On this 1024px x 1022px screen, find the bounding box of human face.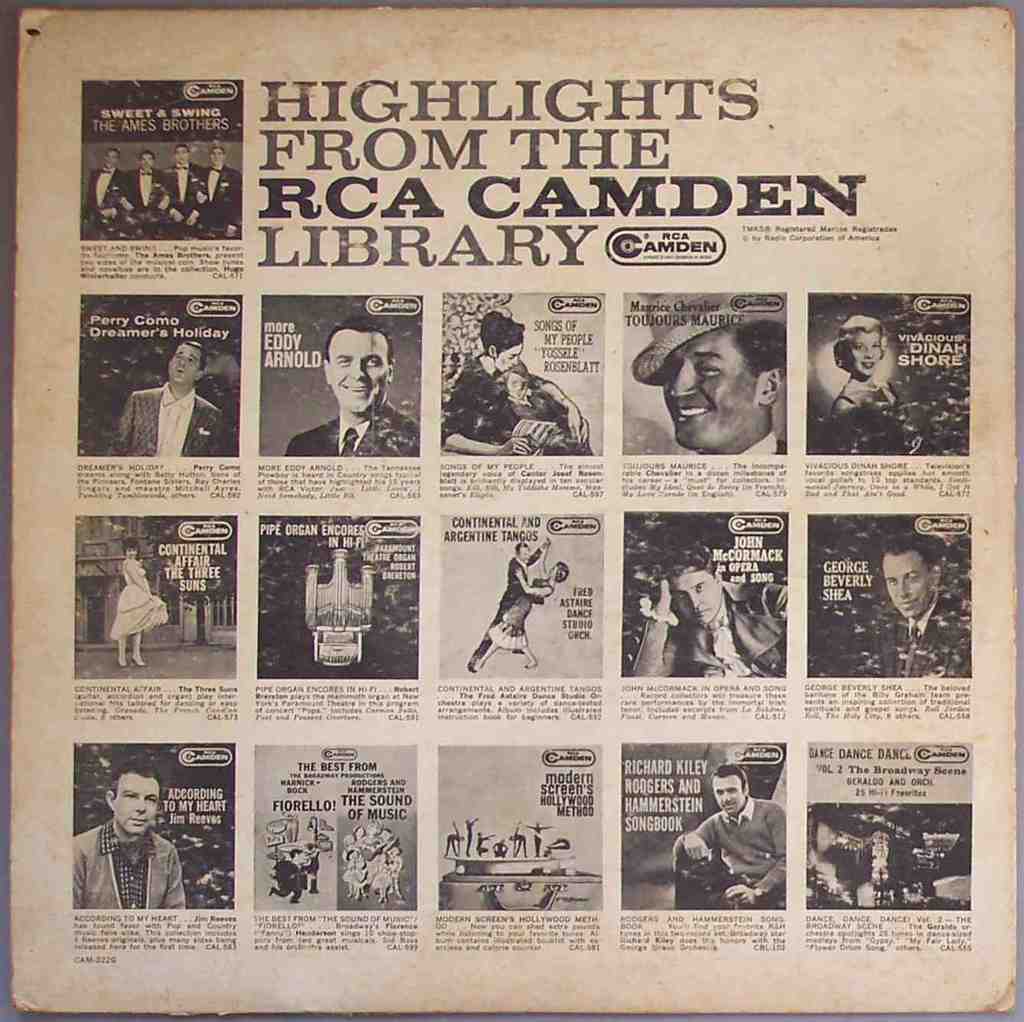
Bounding box: bbox=[670, 568, 721, 626].
